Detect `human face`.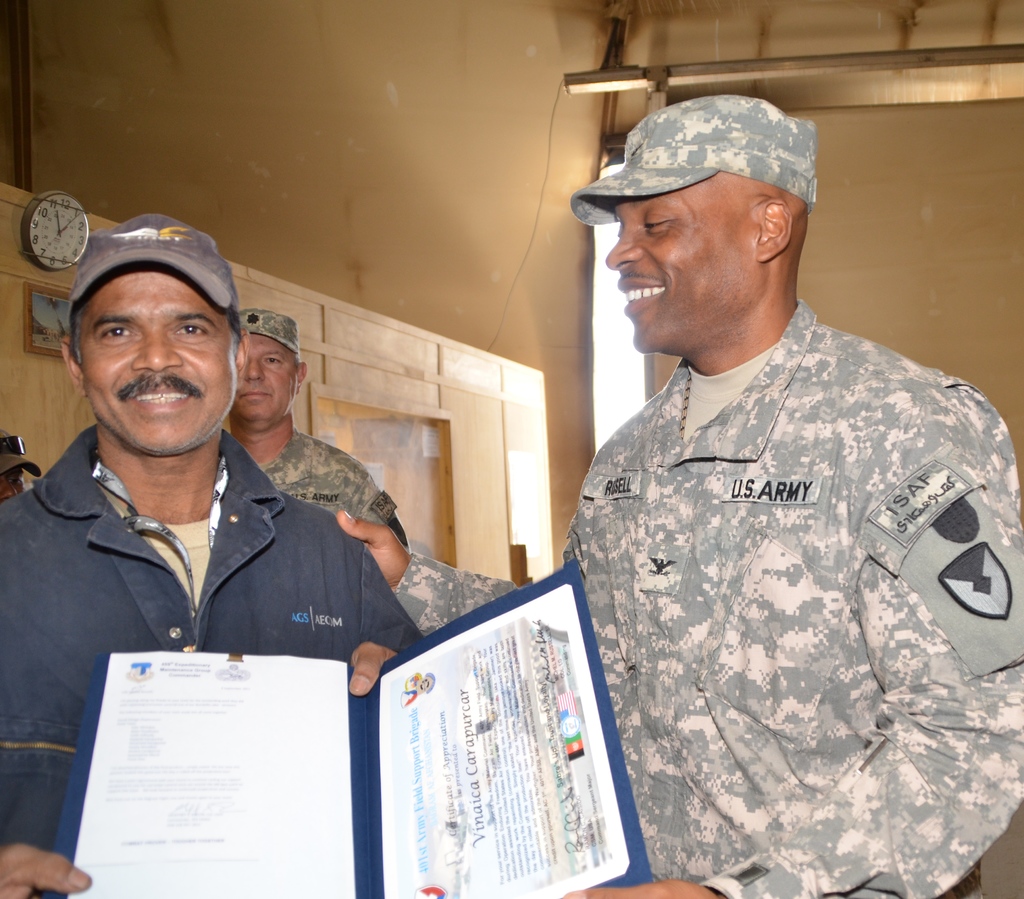
Detected at pyautogui.locateOnScreen(228, 333, 299, 429).
